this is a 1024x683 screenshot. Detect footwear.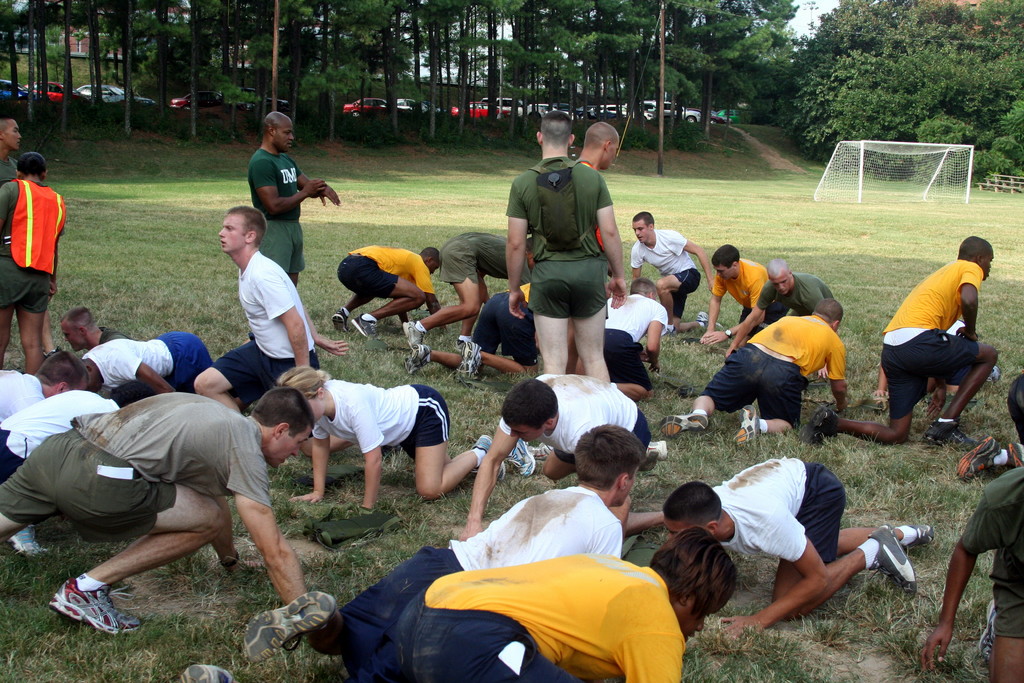
l=905, t=518, r=937, b=552.
